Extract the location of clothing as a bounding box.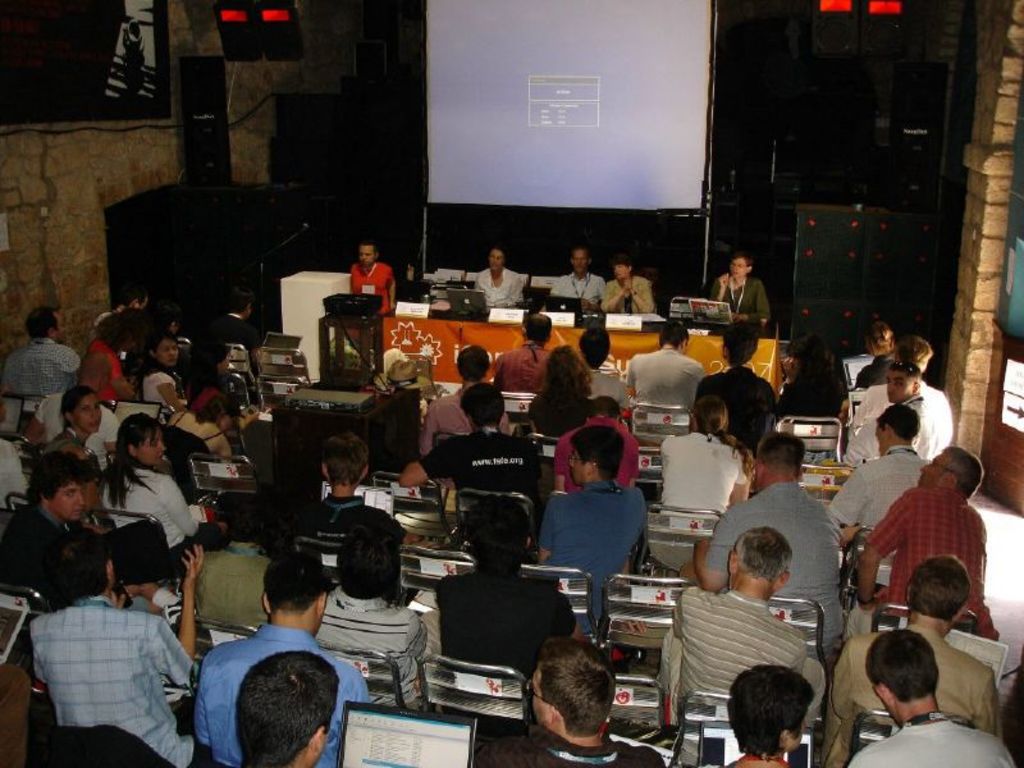
left=655, top=586, right=840, bottom=741.
